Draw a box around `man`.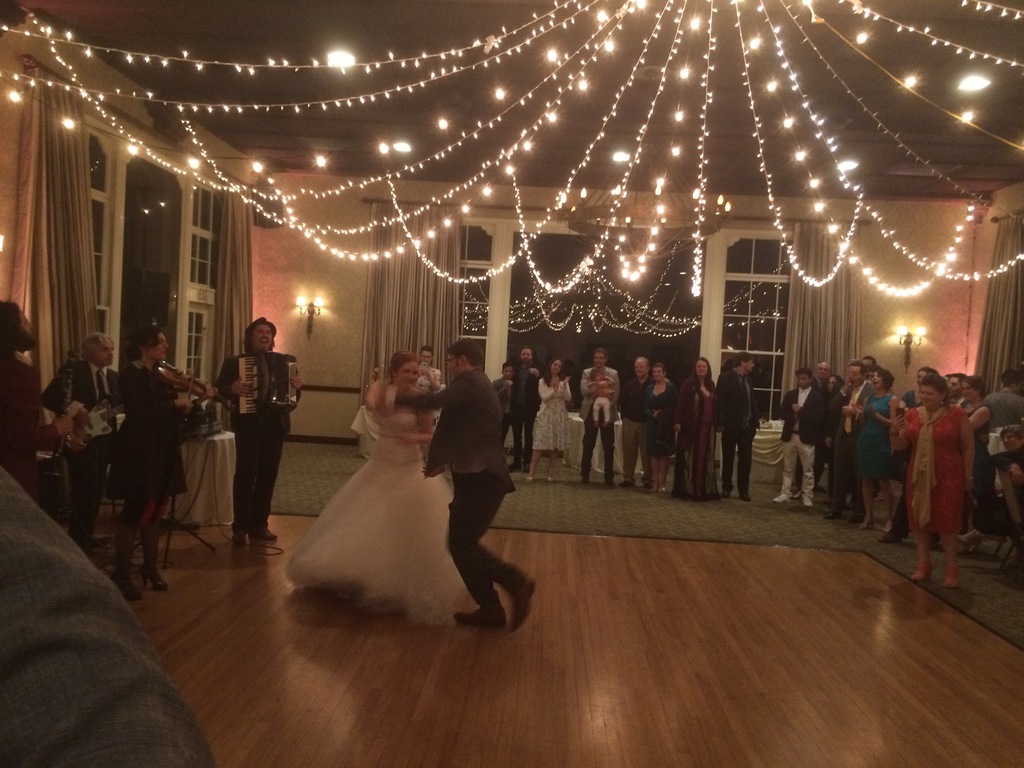
locate(0, 300, 78, 491).
